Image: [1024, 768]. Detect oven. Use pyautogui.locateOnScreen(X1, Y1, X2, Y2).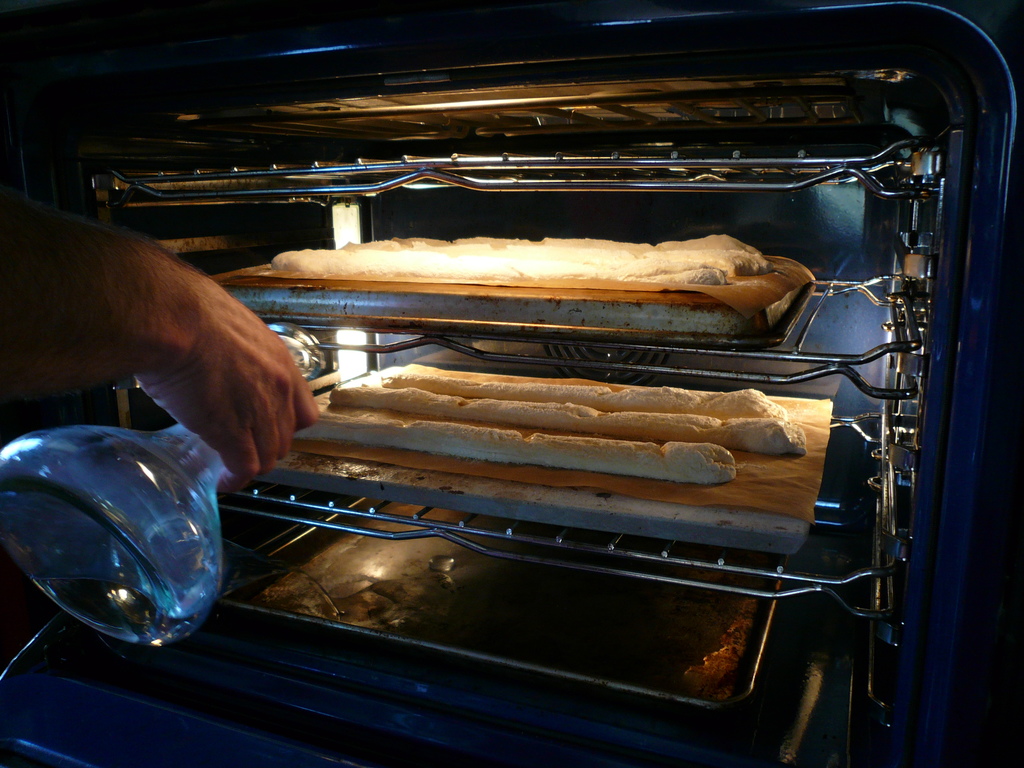
pyautogui.locateOnScreen(0, 0, 1023, 767).
